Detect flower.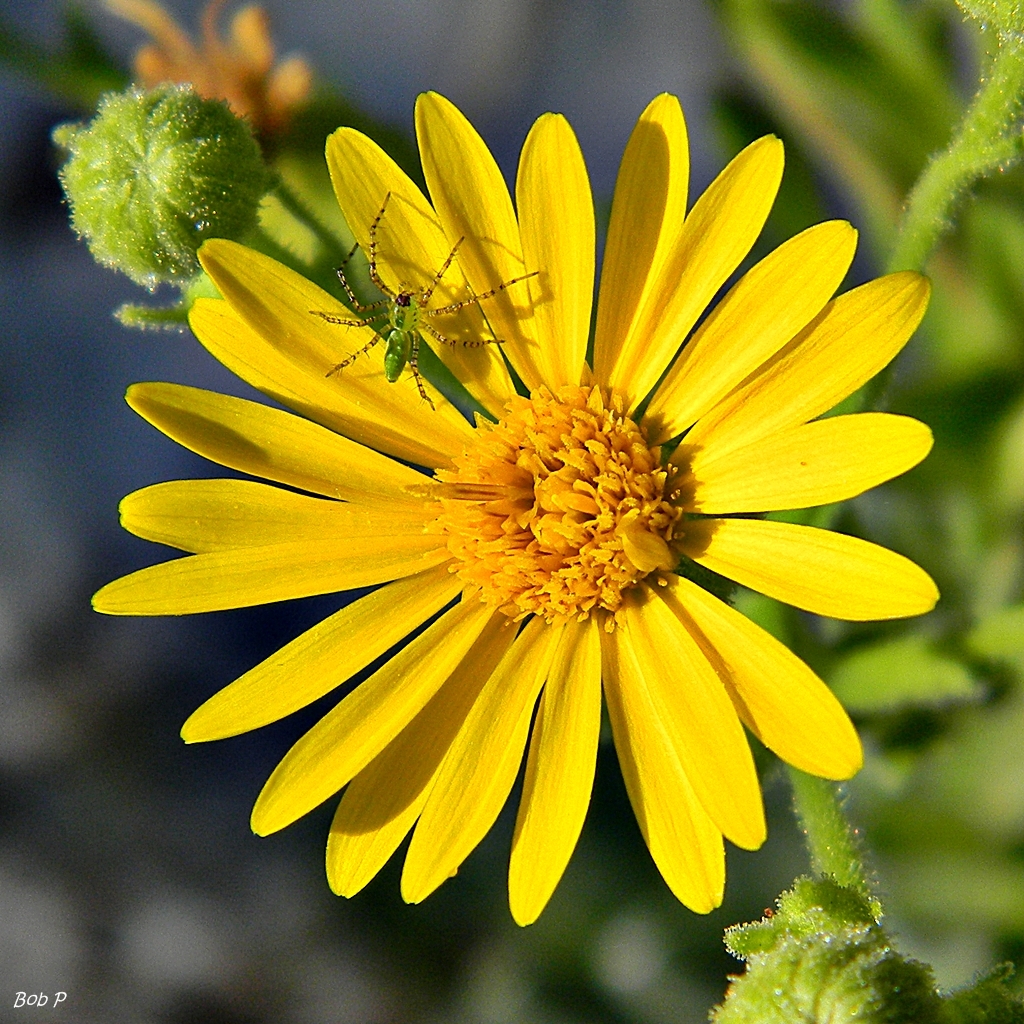
Detected at <bbox>61, 81, 274, 287</bbox>.
